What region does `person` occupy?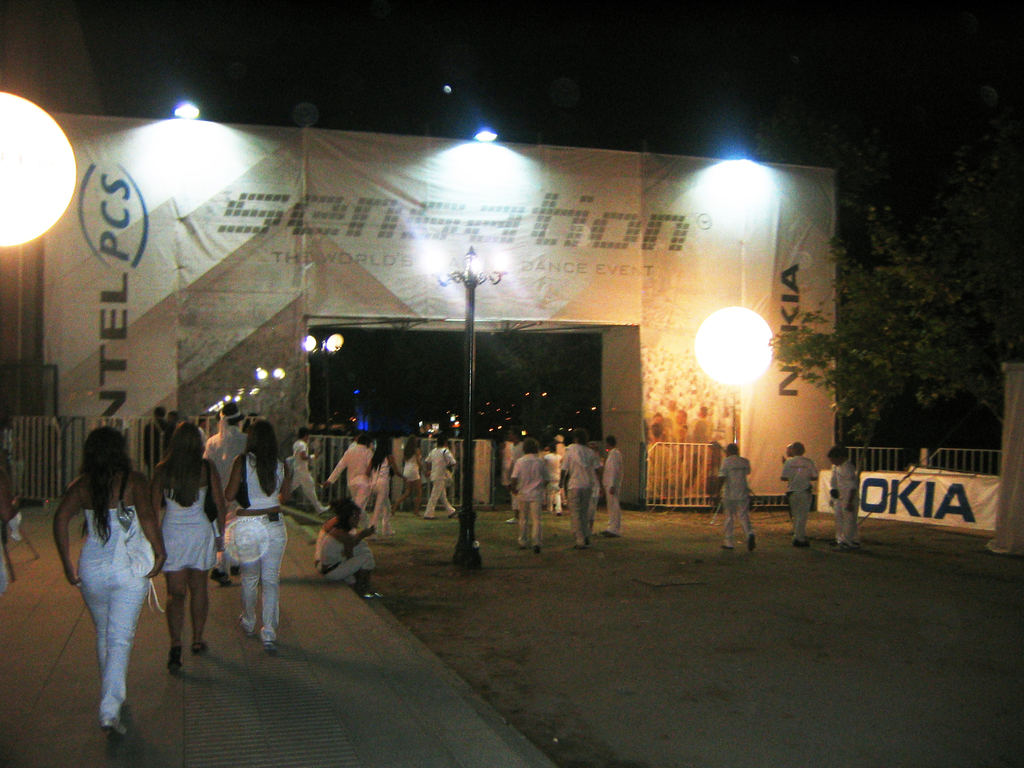
<region>778, 441, 817, 550</region>.
